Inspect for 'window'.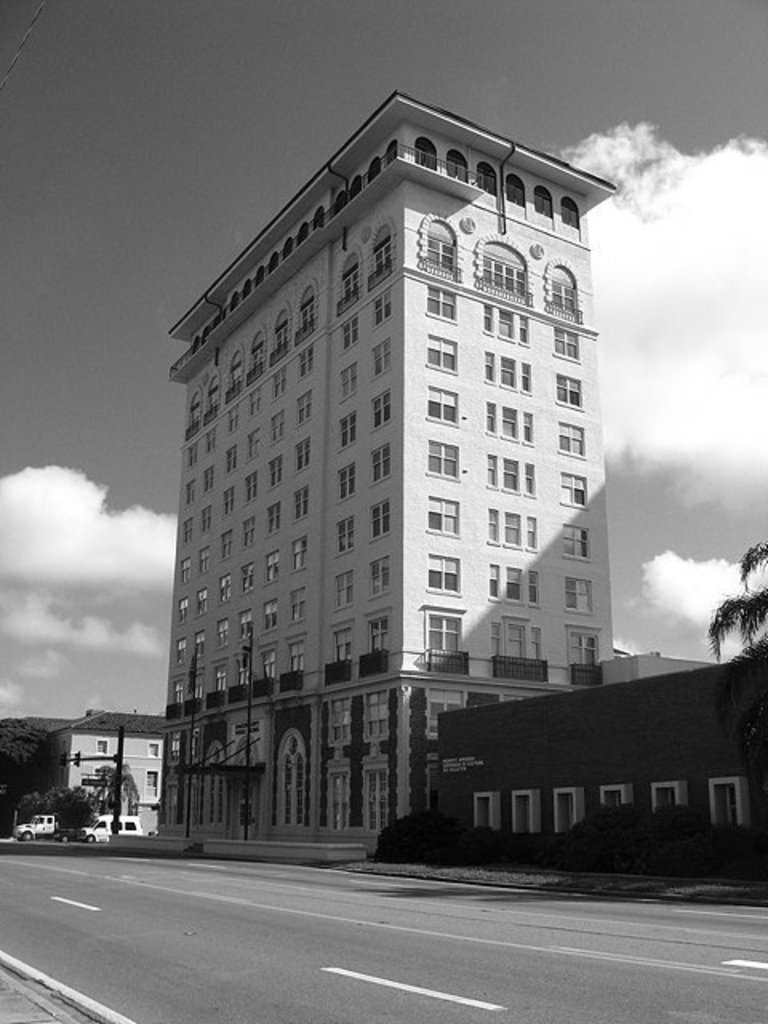
Inspection: pyautogui.locateOnScreen(98, 734, 112, 754).
